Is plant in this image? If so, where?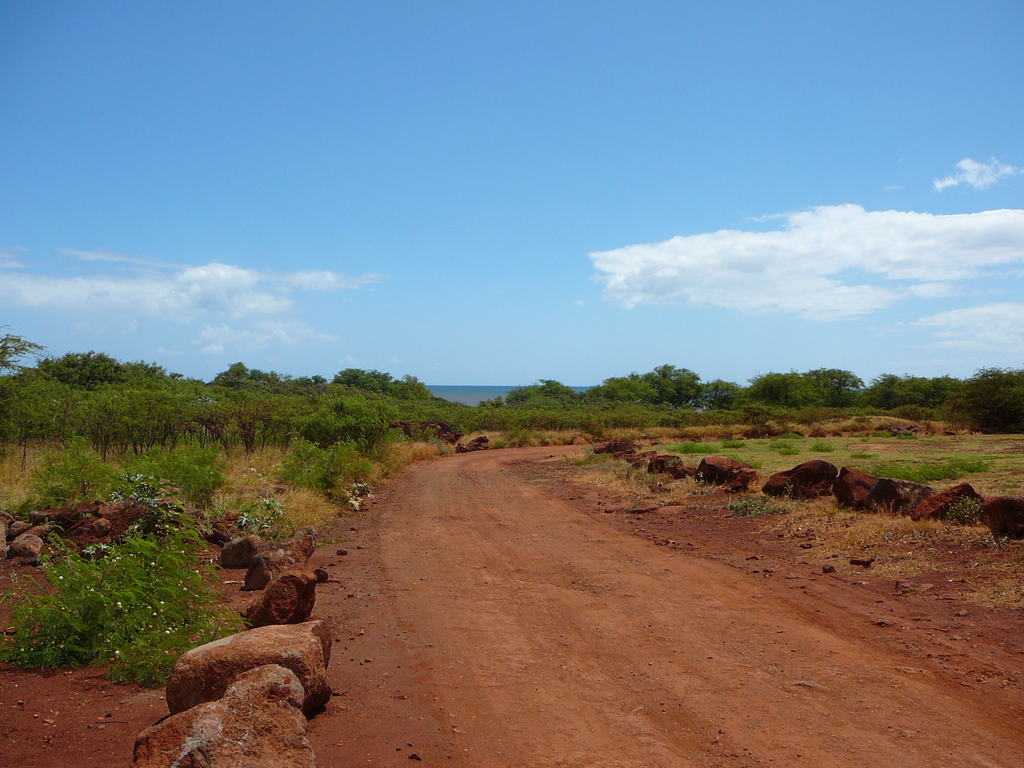
Yes, at 1/382/935/427.
